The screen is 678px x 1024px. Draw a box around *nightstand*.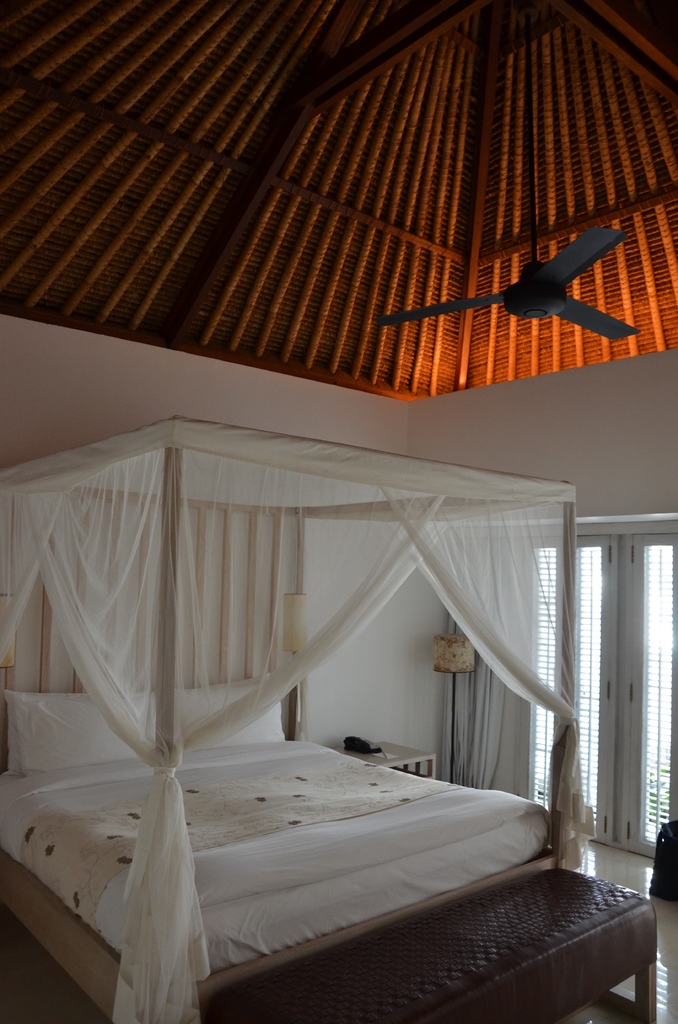
345 742 432 772.
